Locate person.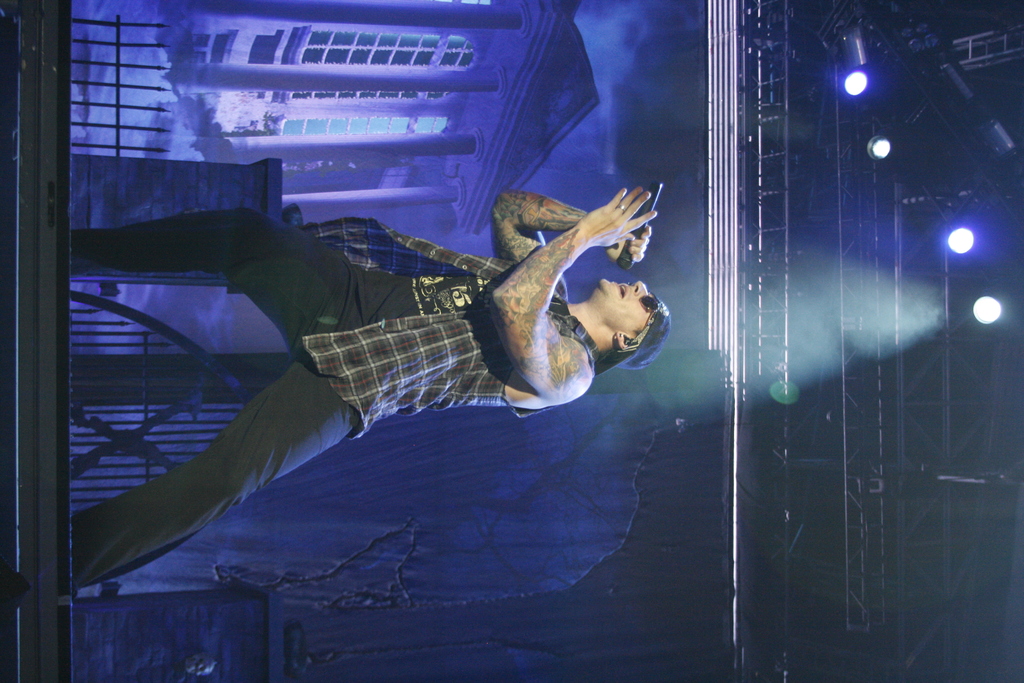
Bounding box: left=93, top=152, right=676, bottom=524.
